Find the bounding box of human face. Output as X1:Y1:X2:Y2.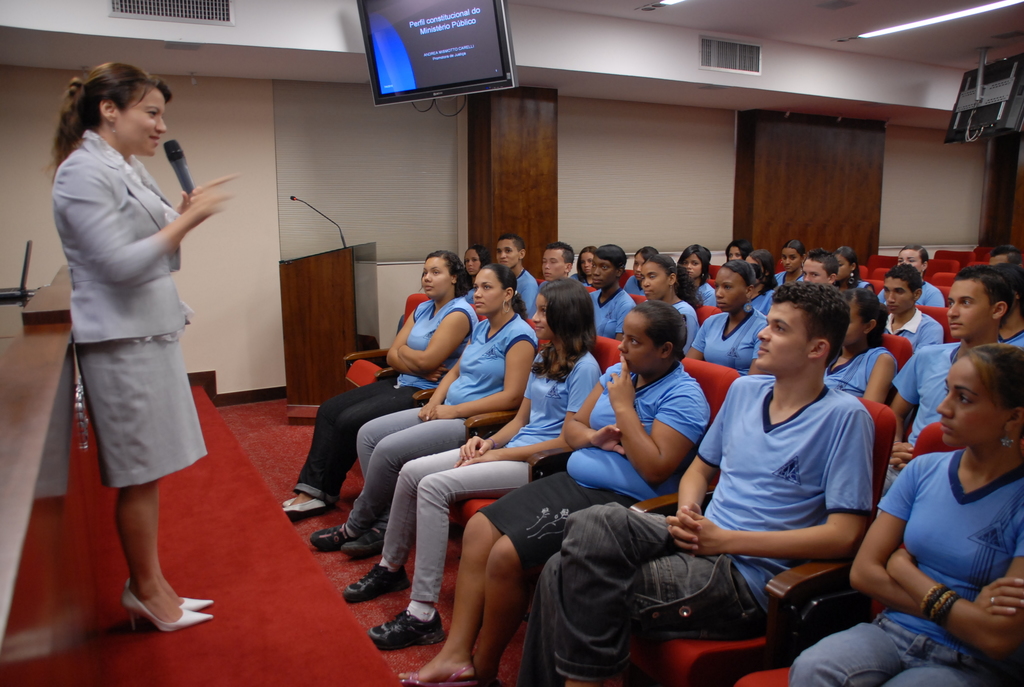
497:242:518:261.
